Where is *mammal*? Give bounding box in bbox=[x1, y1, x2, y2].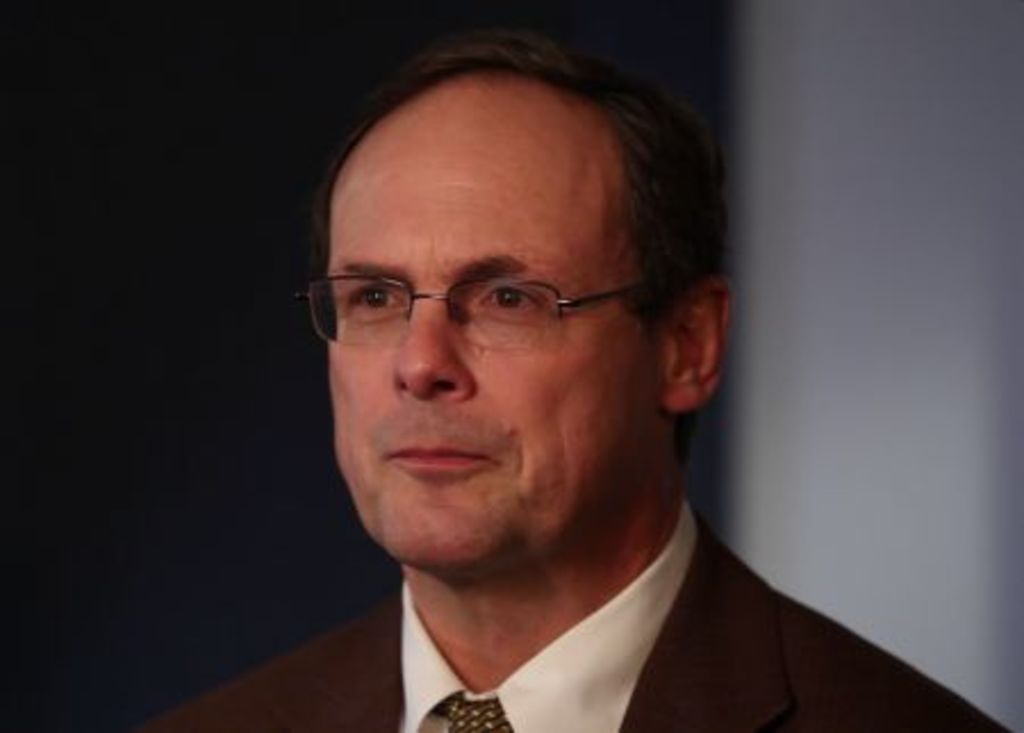
bbox=[146, 23, 1010, 728].
